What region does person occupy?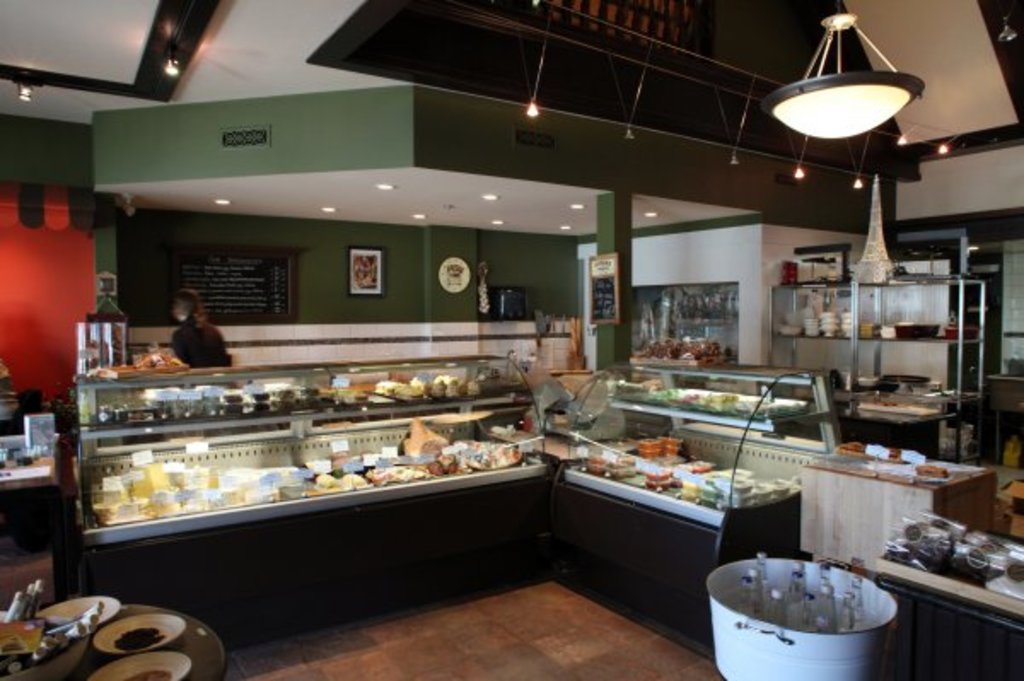
region(171, 288, 230, 369).
